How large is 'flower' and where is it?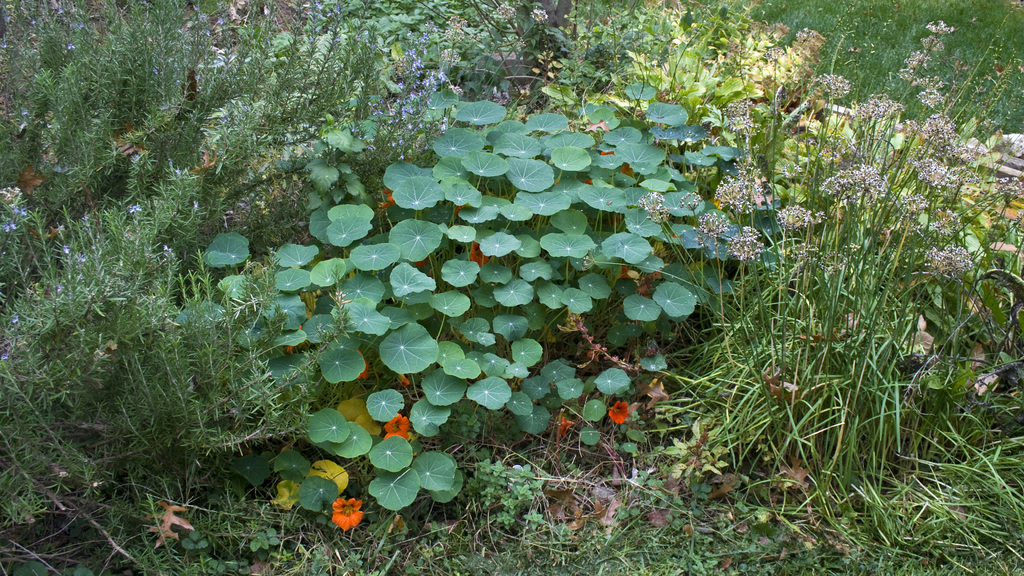
Bounding box: detection(385, 412, 416, 431).
